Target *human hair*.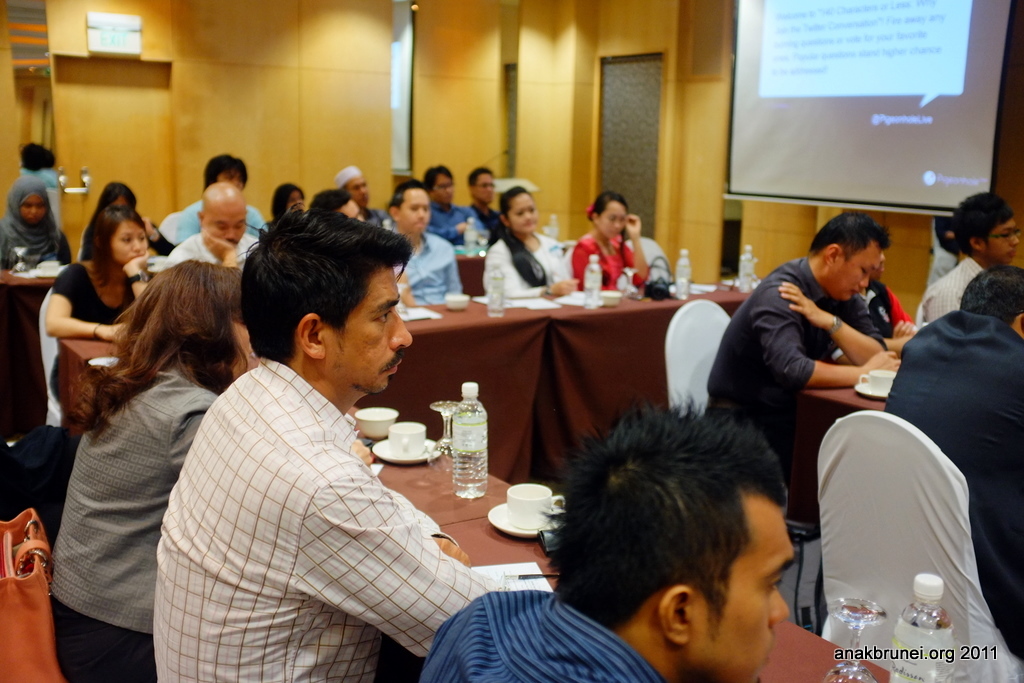
Target region: <bbox>388, 179, 428, 204</bbox>.
